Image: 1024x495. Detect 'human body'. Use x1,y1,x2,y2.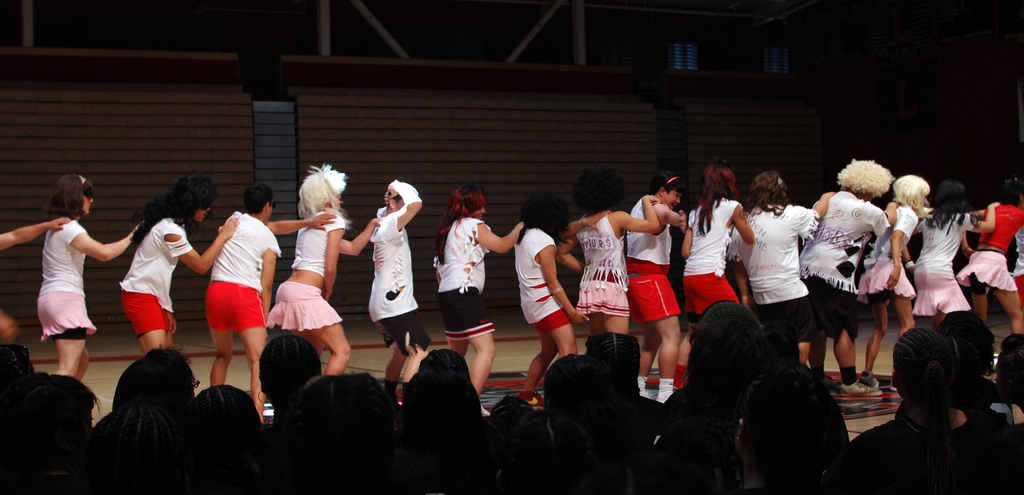
113,174,241,358.
